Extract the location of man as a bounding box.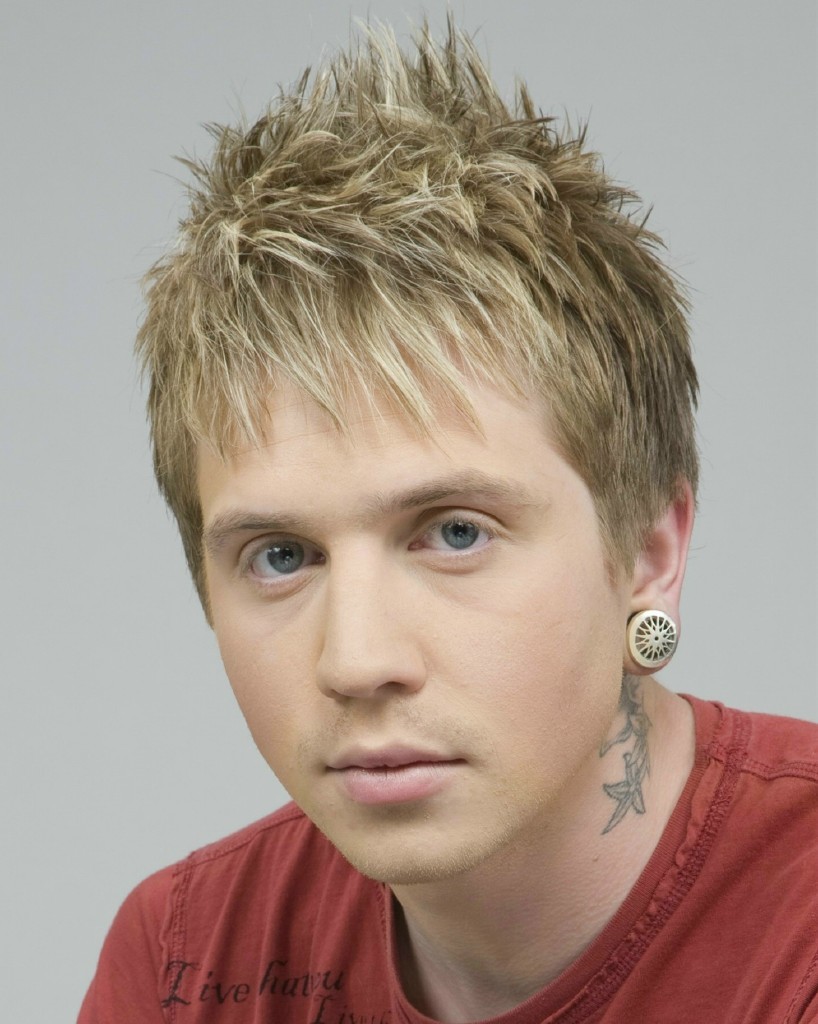
bbox(31, 47, 817, 1023).
